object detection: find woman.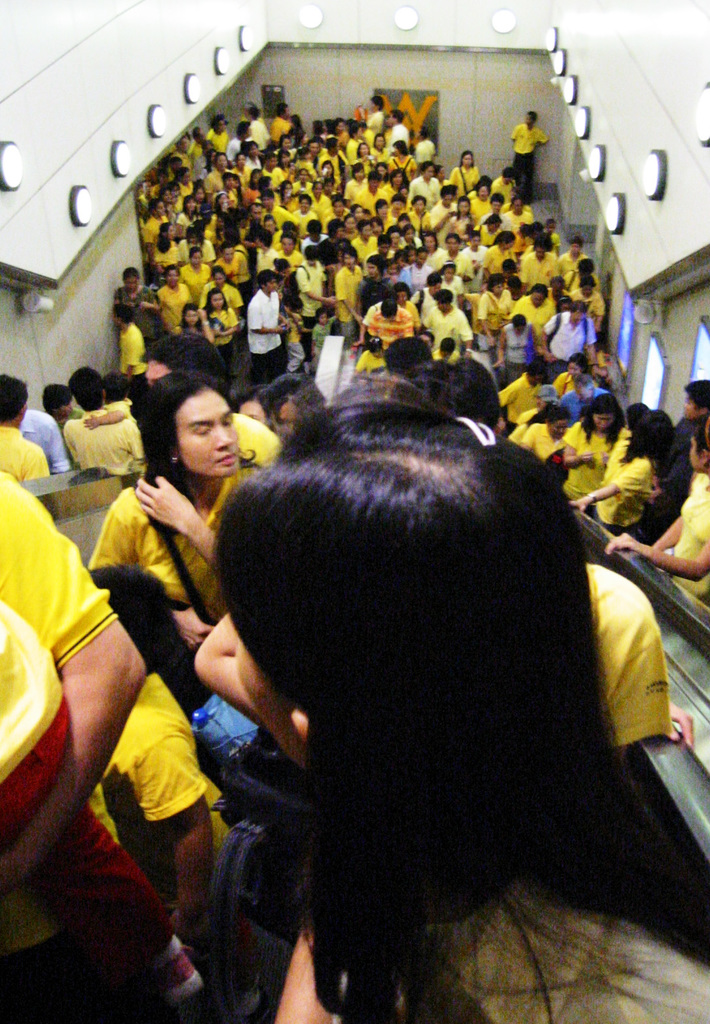
l=78, t=364, r=288, b=666.
